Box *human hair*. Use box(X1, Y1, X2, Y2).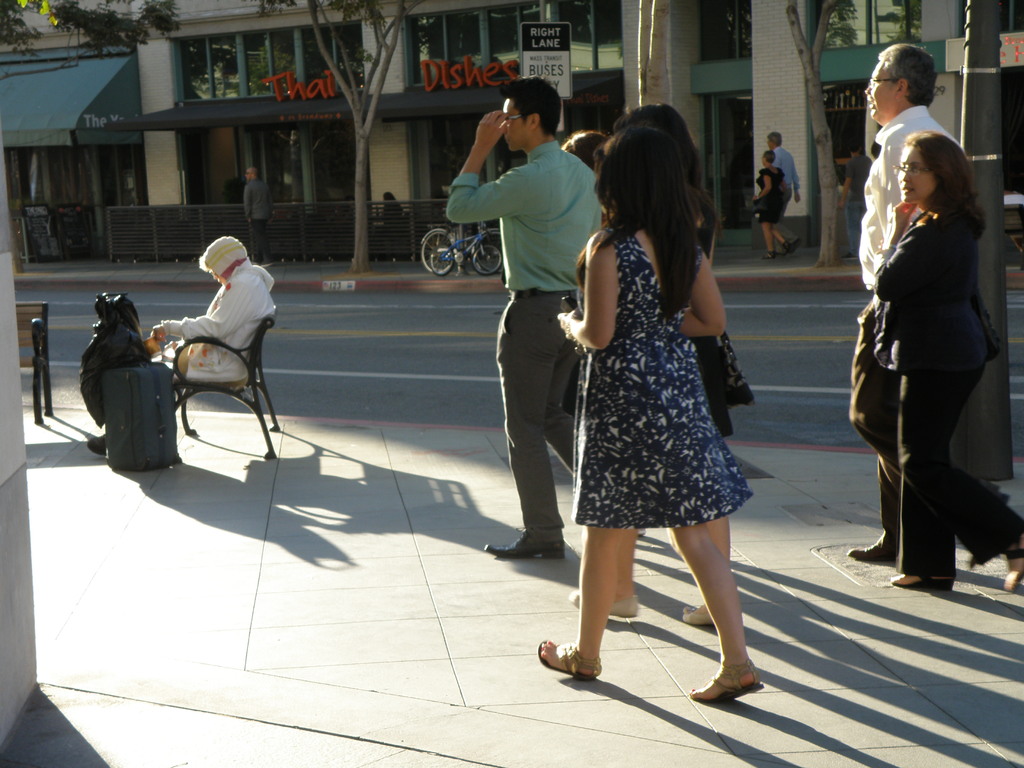
box(614, 108, 717, 214).
